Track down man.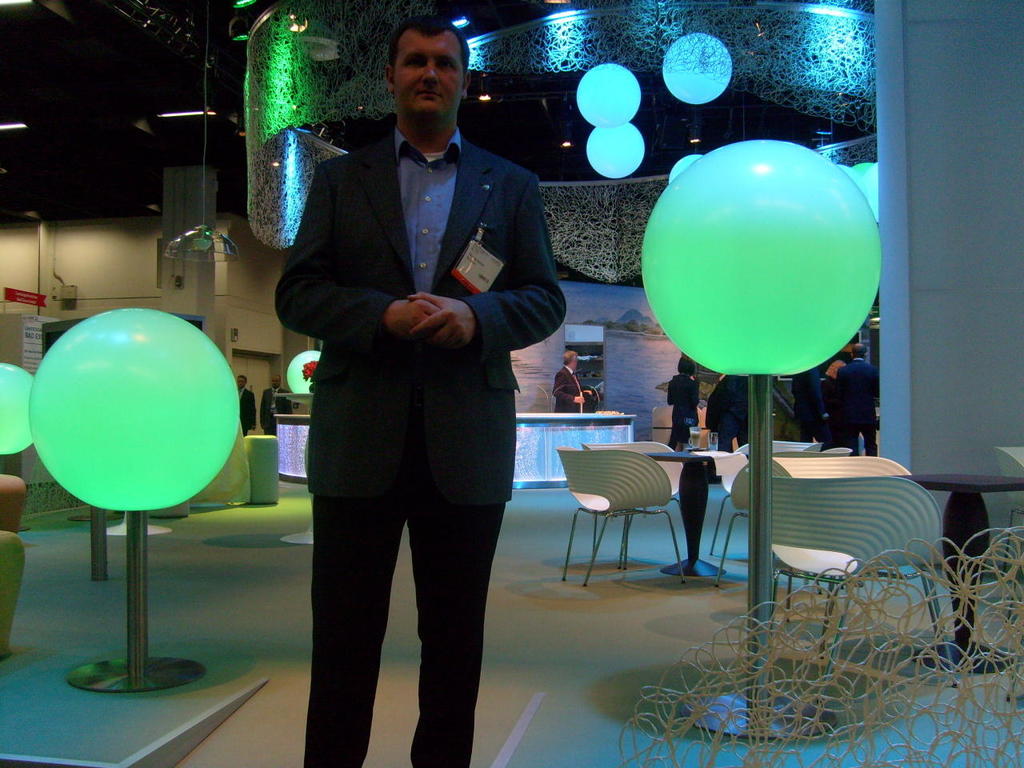
Tracked to 707:373:746:450.
